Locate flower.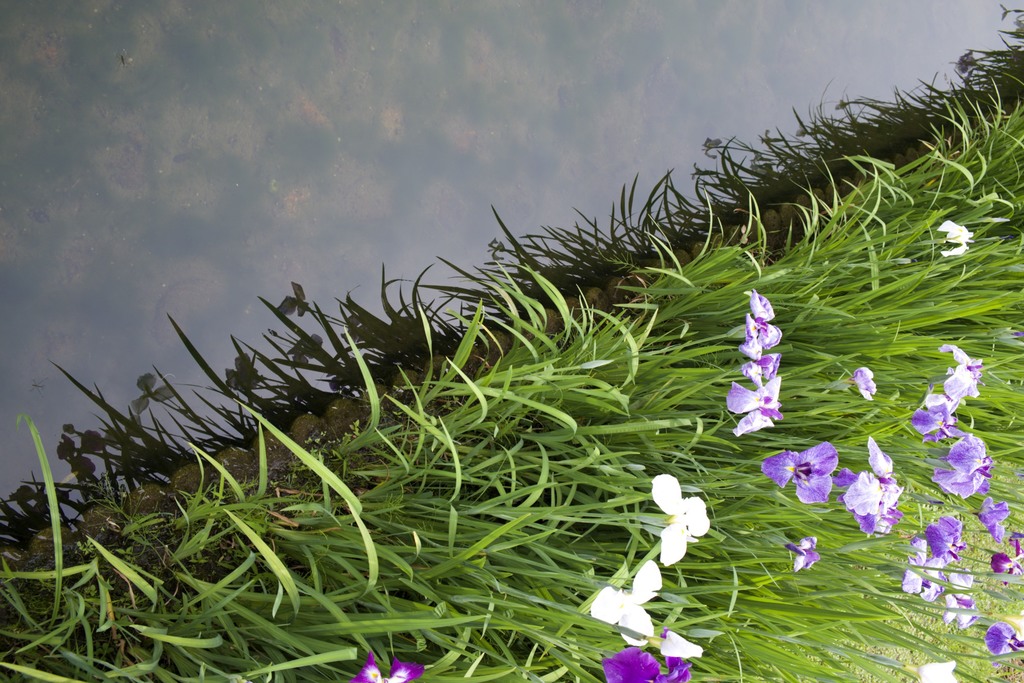
Bounding box: rect(984, 608, 1022, 664).
